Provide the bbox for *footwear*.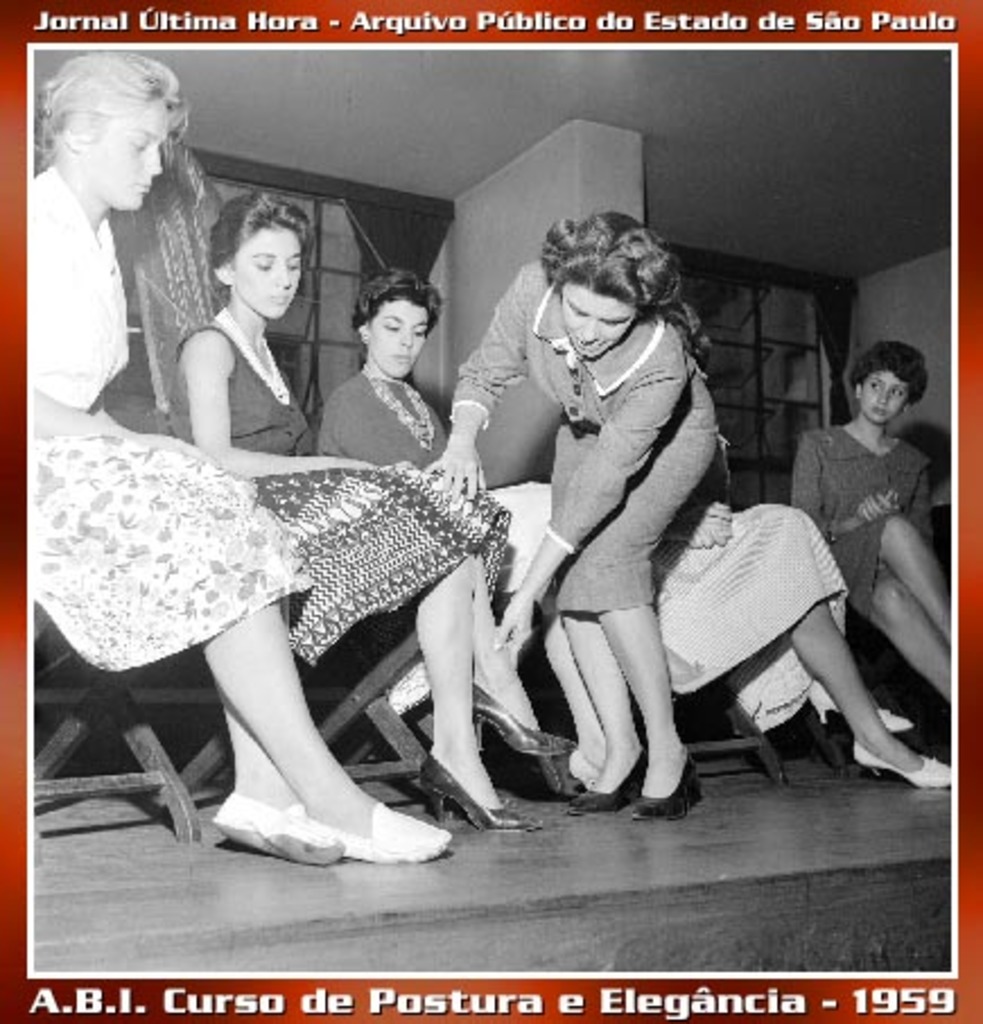
[319, 793, 456, 873].
